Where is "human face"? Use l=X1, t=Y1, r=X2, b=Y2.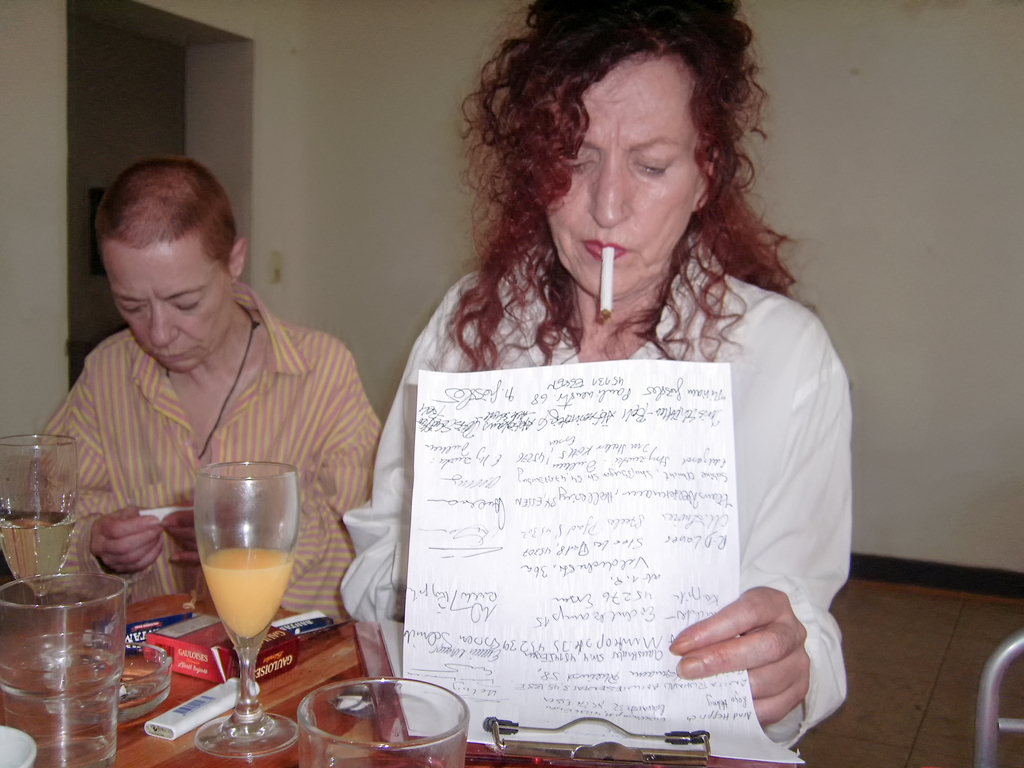
l=547, t=52, r=708, b=300.
